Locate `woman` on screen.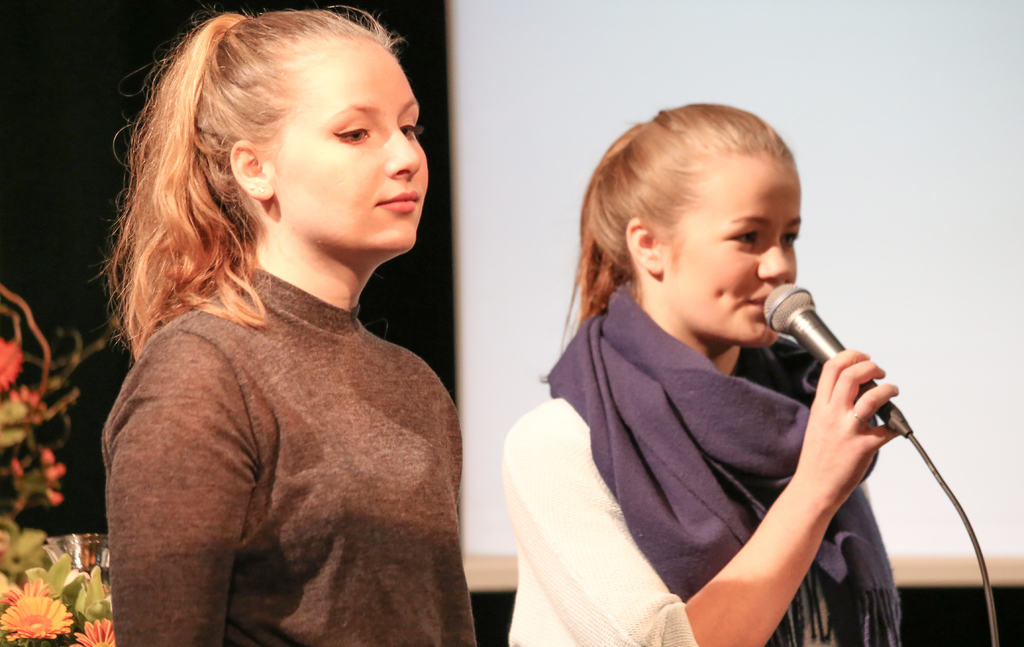
On screen at [101,0,480,646].
